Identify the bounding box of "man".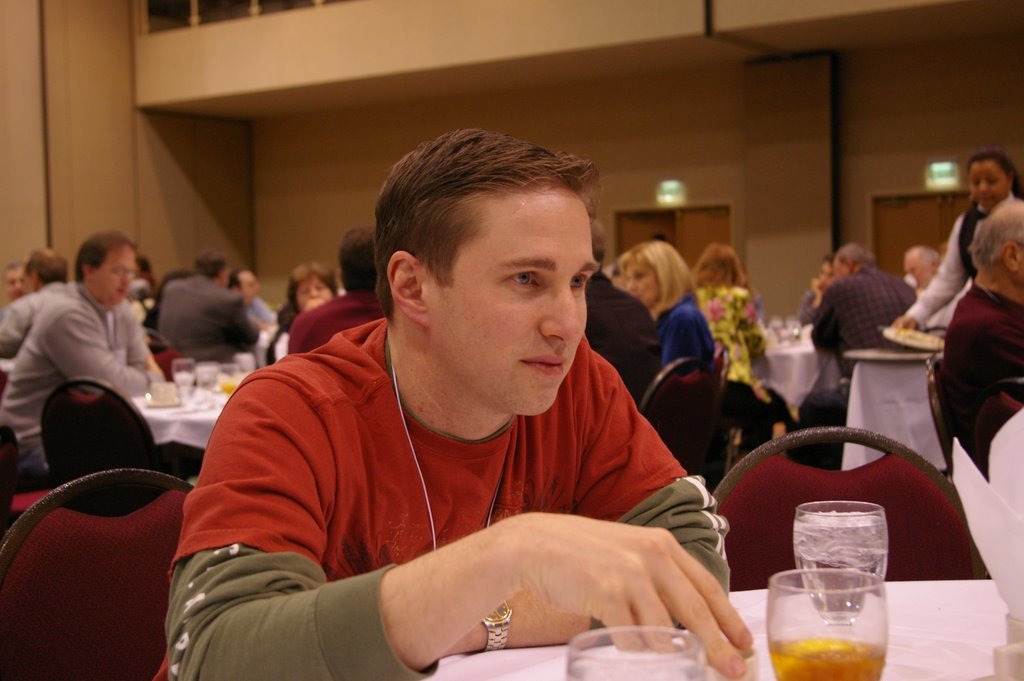
left=217, top=267, right=281, bottom=335.
